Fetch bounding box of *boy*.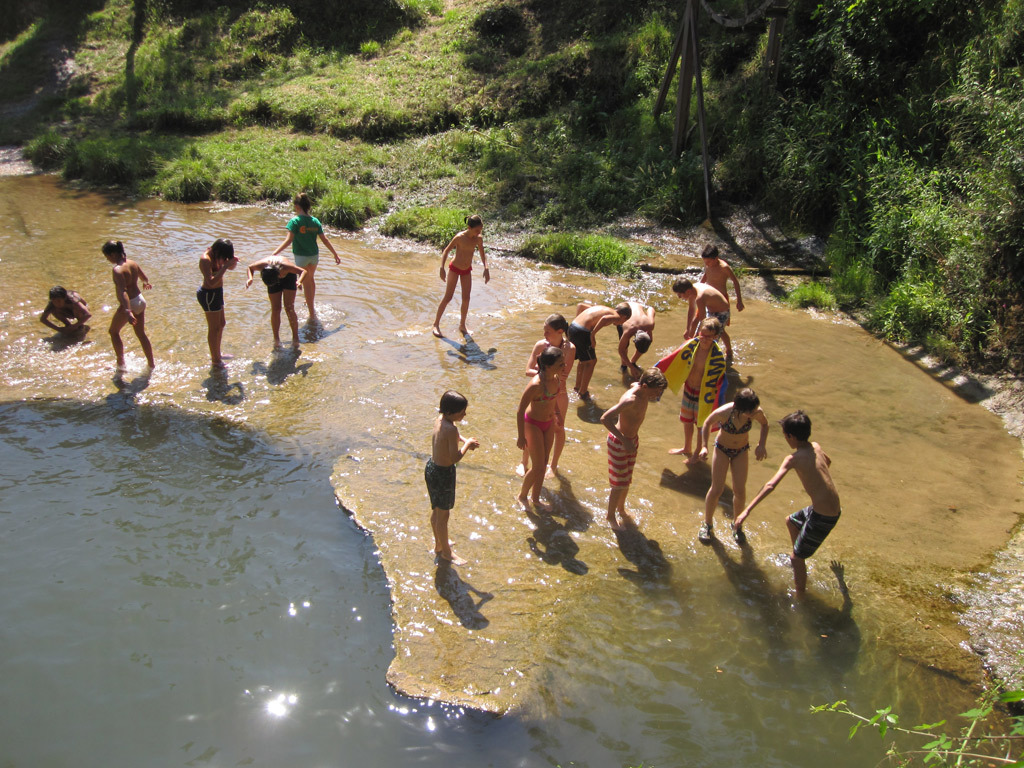
Bbox: bbox=(663, 318, 729, 465).
